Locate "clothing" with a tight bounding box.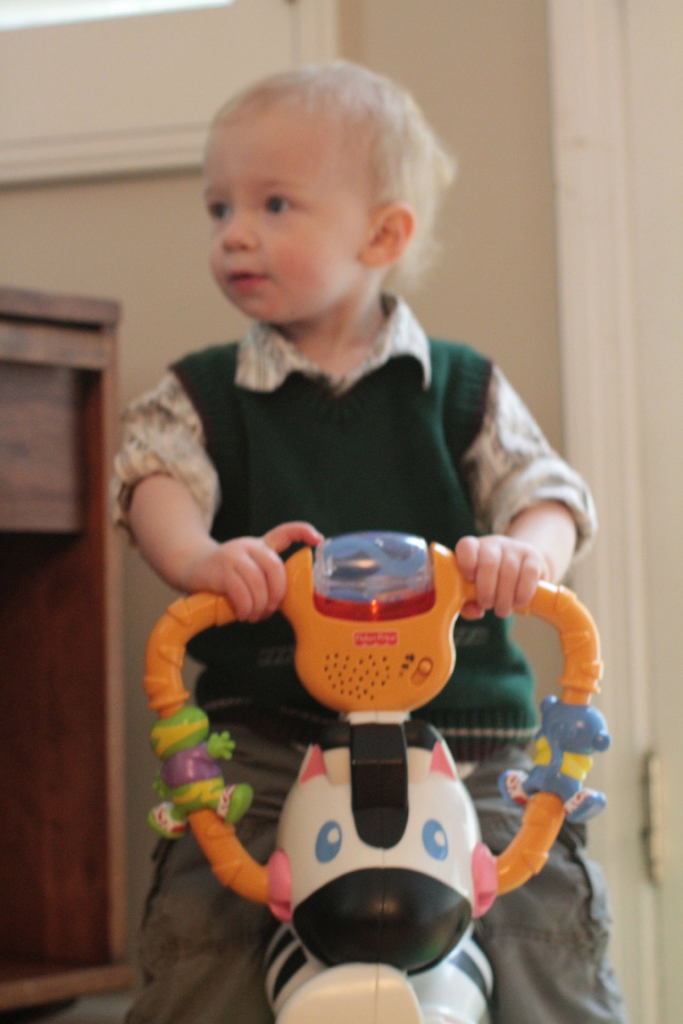
{"left": 120, "top": 326, "right": 625, "bottom": 996}.
